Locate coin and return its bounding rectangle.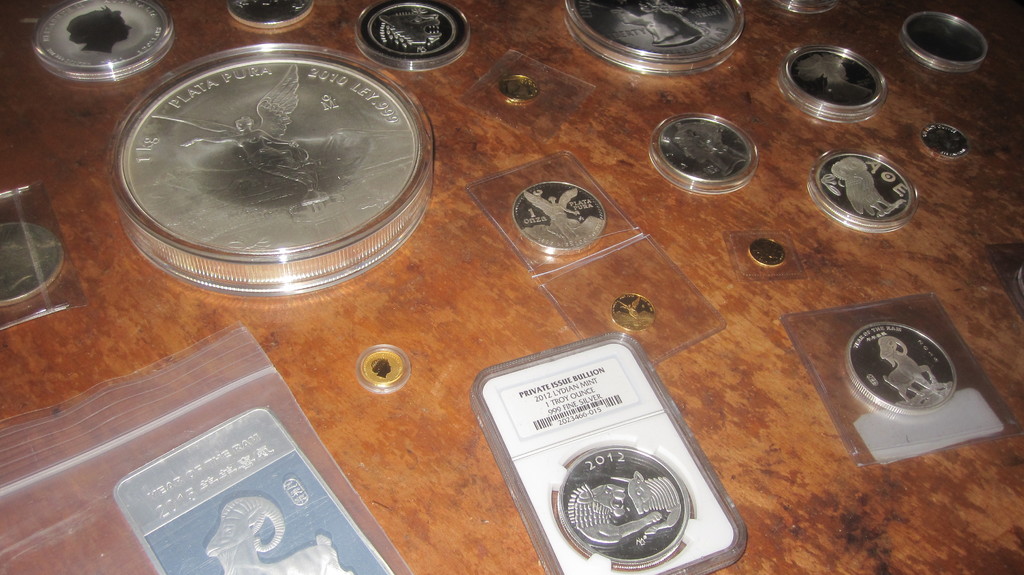
BBox(27, 0, 175, 80).
